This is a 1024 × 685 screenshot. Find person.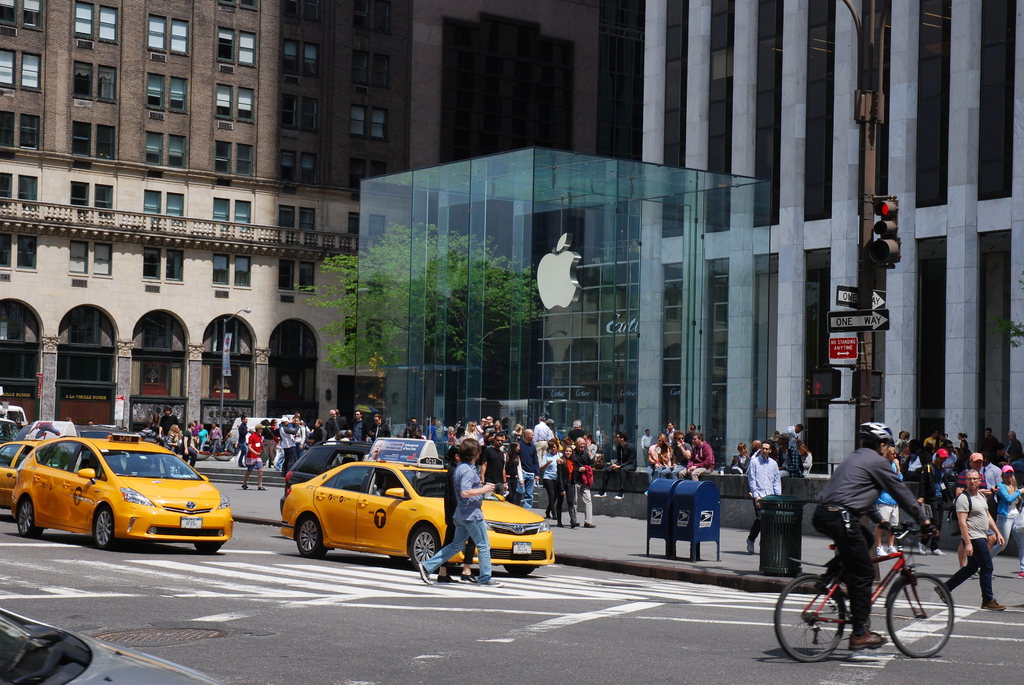
Bounding box: bbox(485, 416, 497, 436).
